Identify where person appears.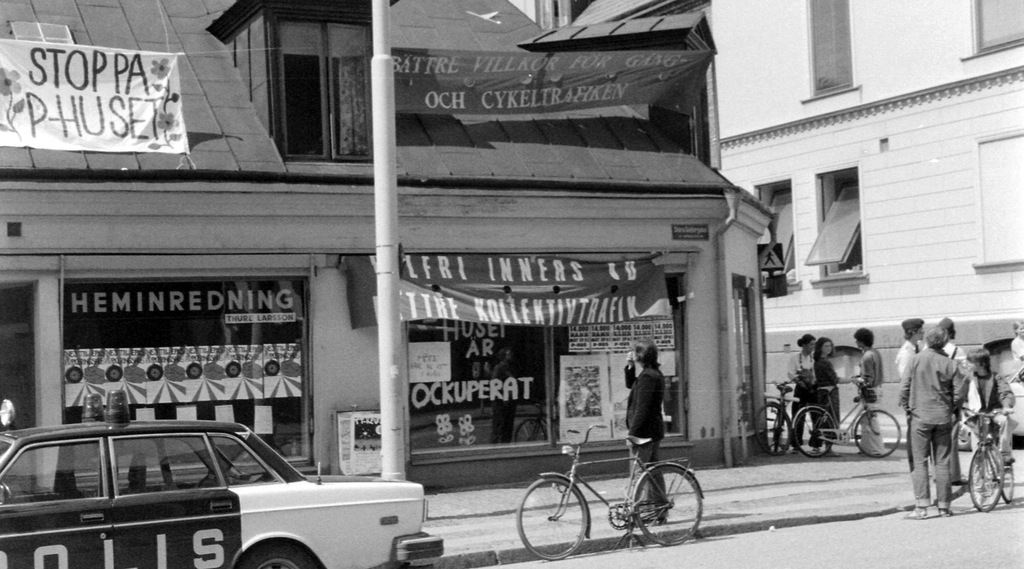
Appears at 896:313:924:482.
